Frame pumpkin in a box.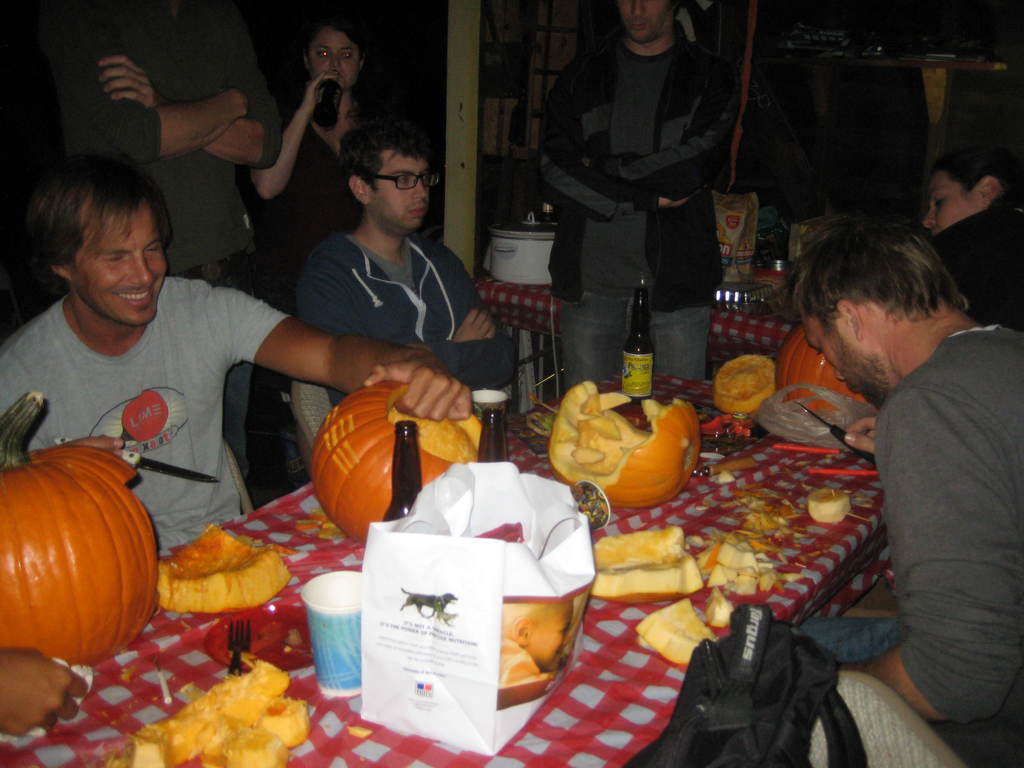
780, 325, 877, 417.
